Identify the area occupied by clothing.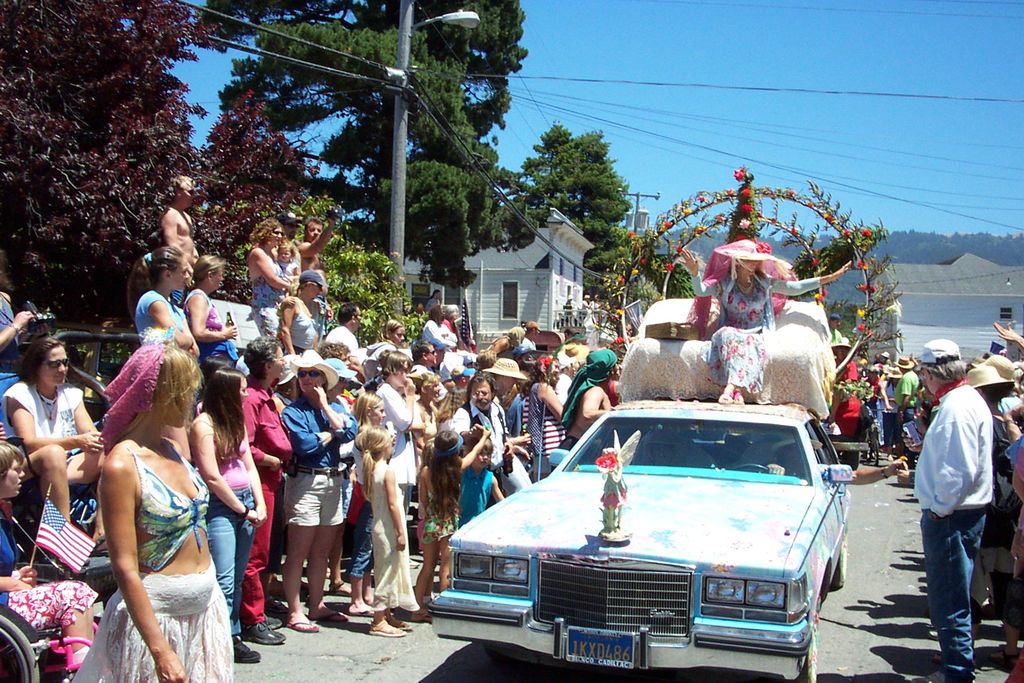
Area: {"x1": 0, "y1": 504, "x2": 100, "y2": 659}.
